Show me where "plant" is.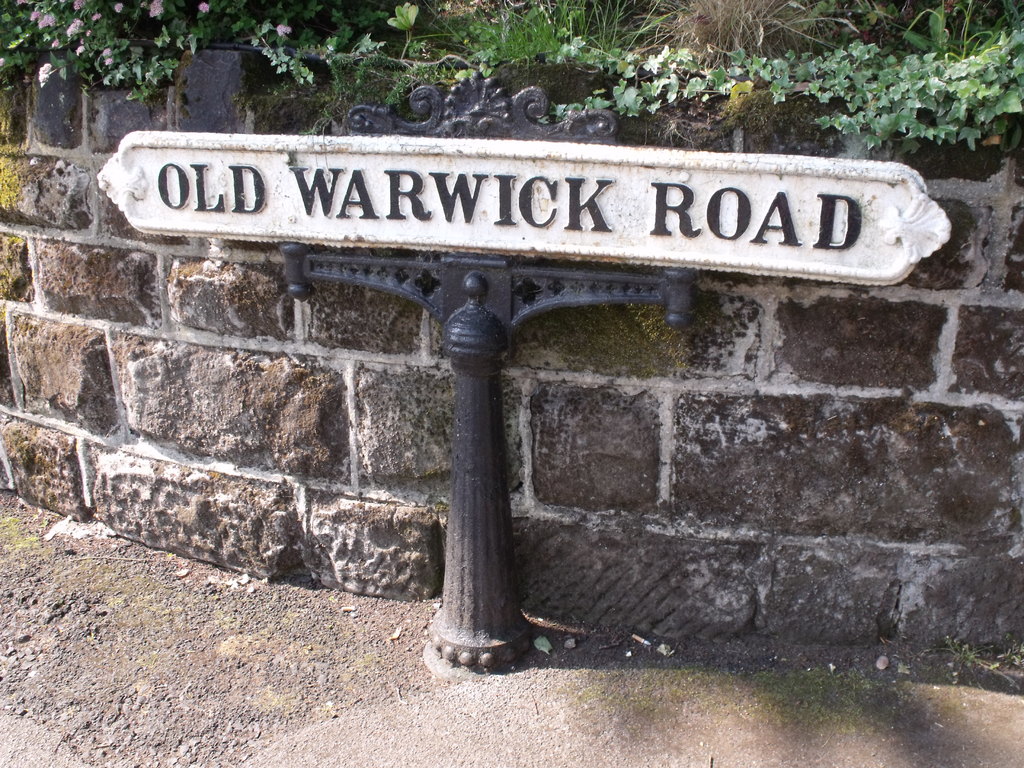
"plant" is at x1=648 y1=0 x2=850 y2=68.
